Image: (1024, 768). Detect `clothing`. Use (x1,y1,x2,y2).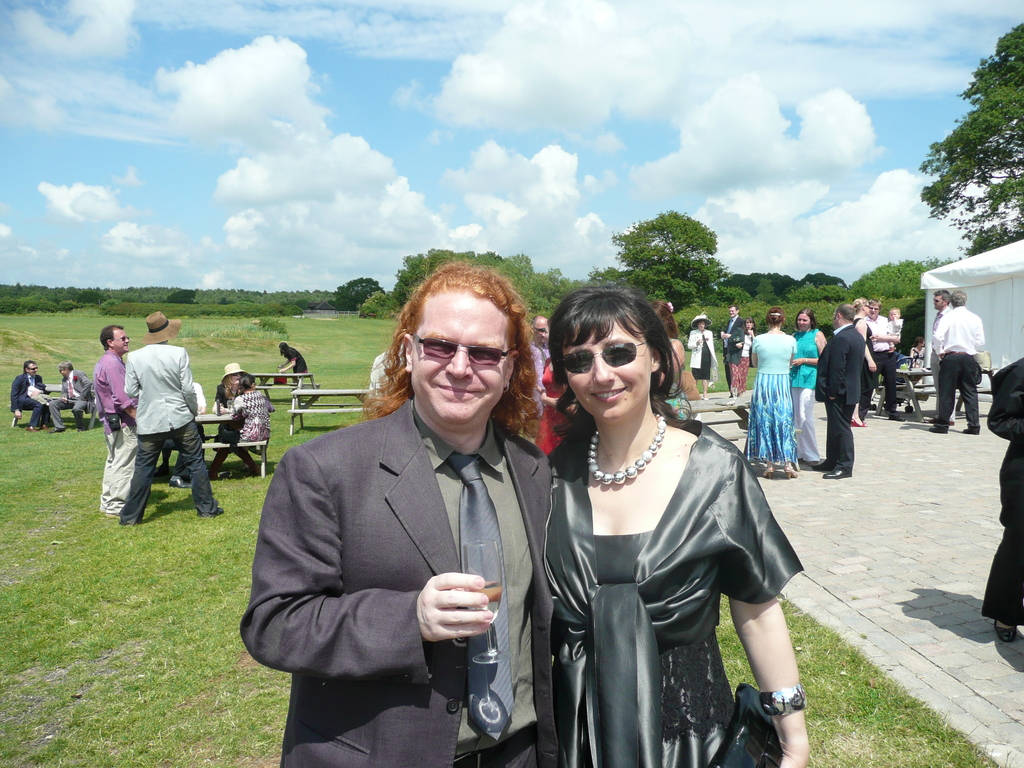
(927,307,997,420).
